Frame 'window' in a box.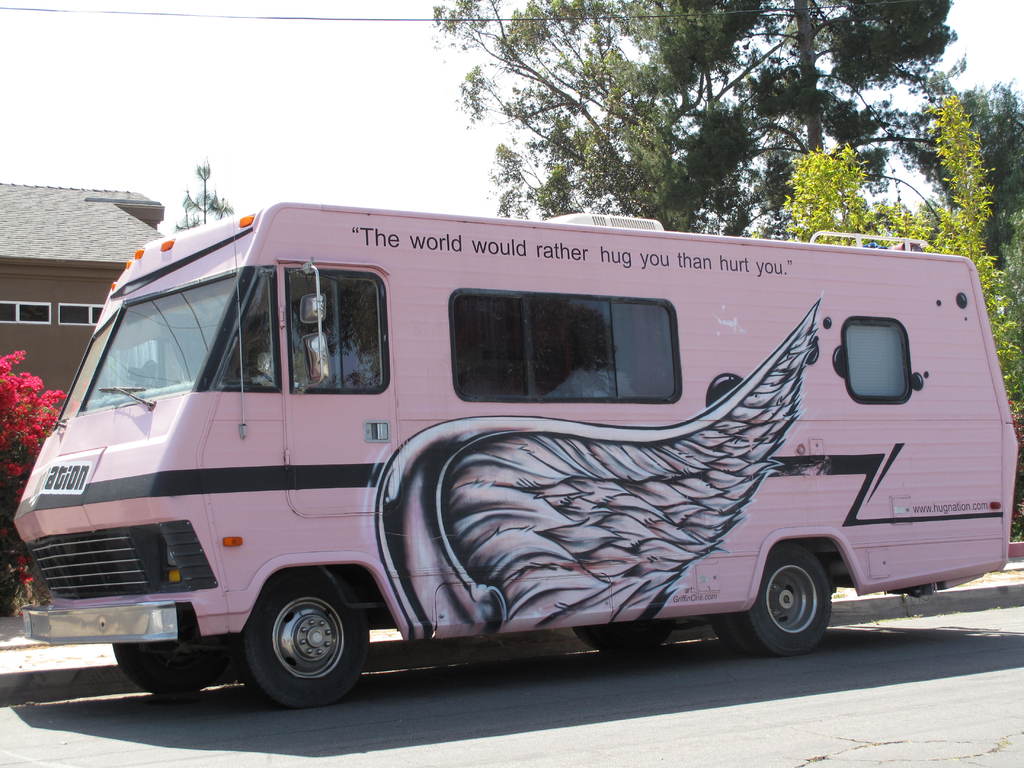
287:262:390:393.
